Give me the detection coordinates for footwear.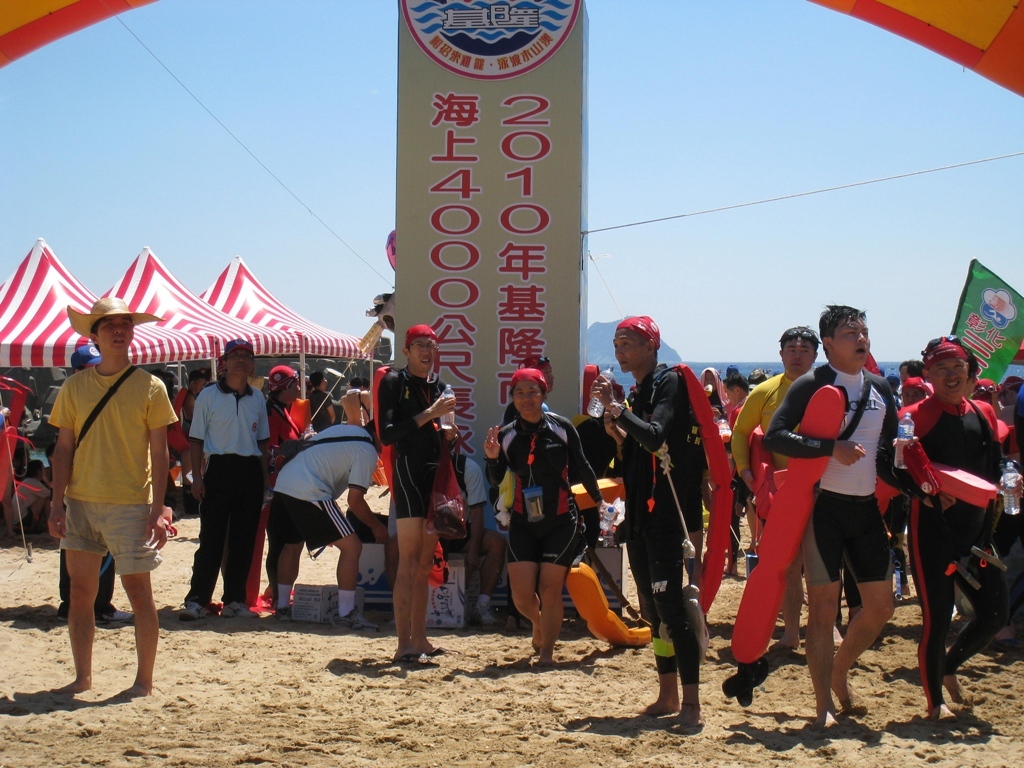
pyautogui.locateOnScreen(328, 604, 375, 629).
